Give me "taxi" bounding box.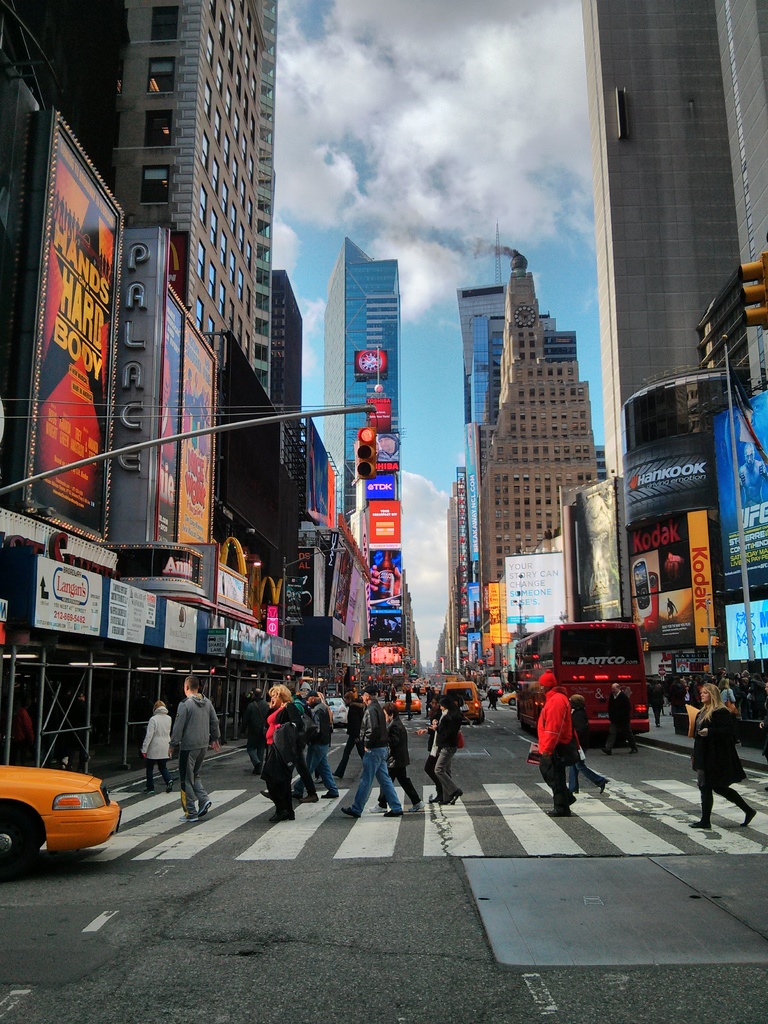
box=[500, 685, 516, 708].
